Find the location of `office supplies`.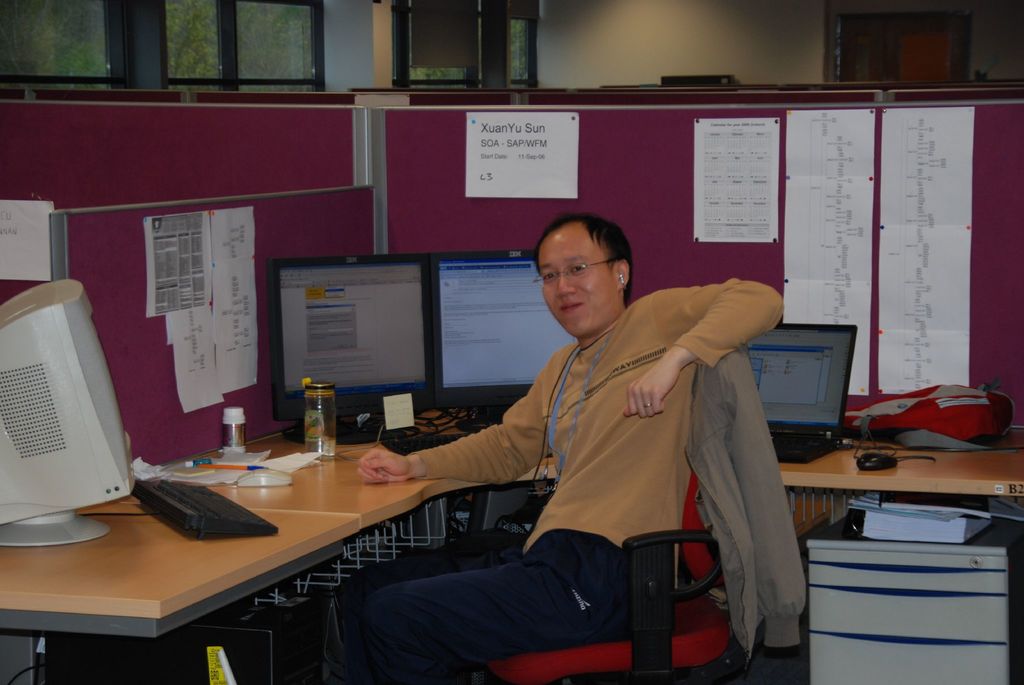
Location: box=[385, 389, 416, 428].
